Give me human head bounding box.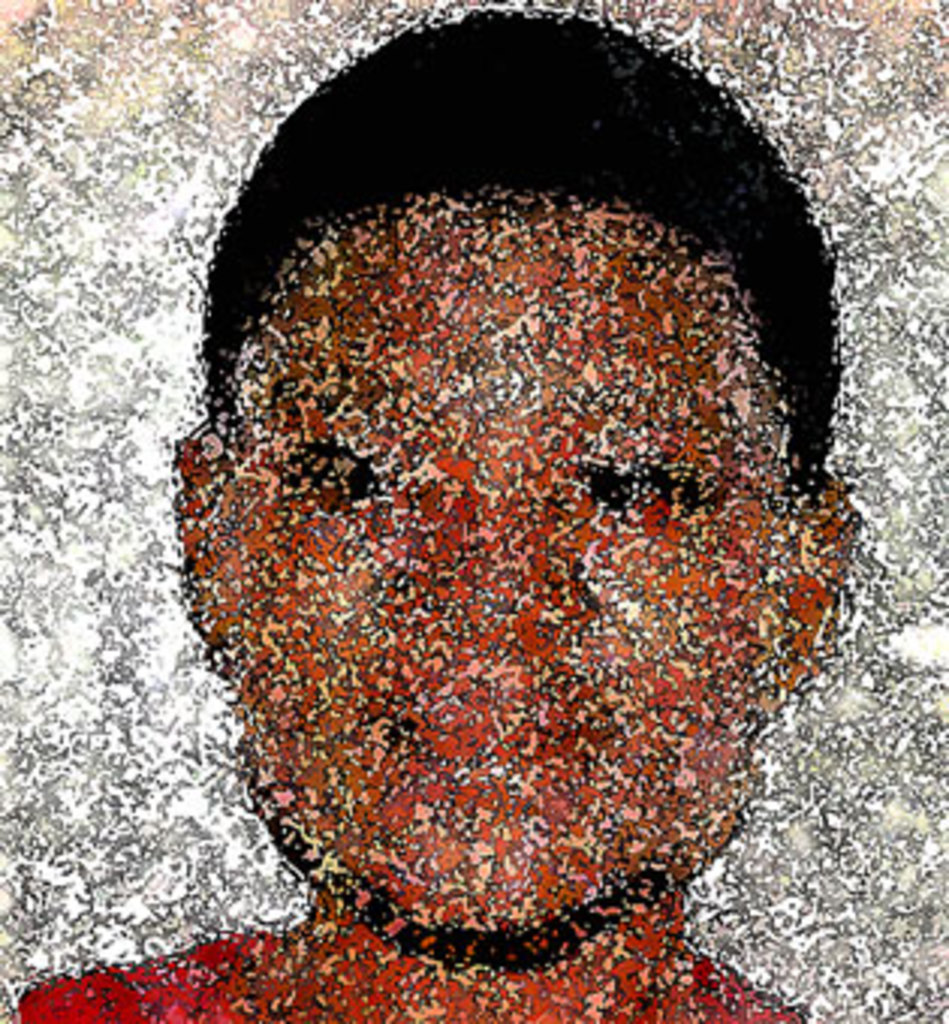
(169, 0, 862, 931).
